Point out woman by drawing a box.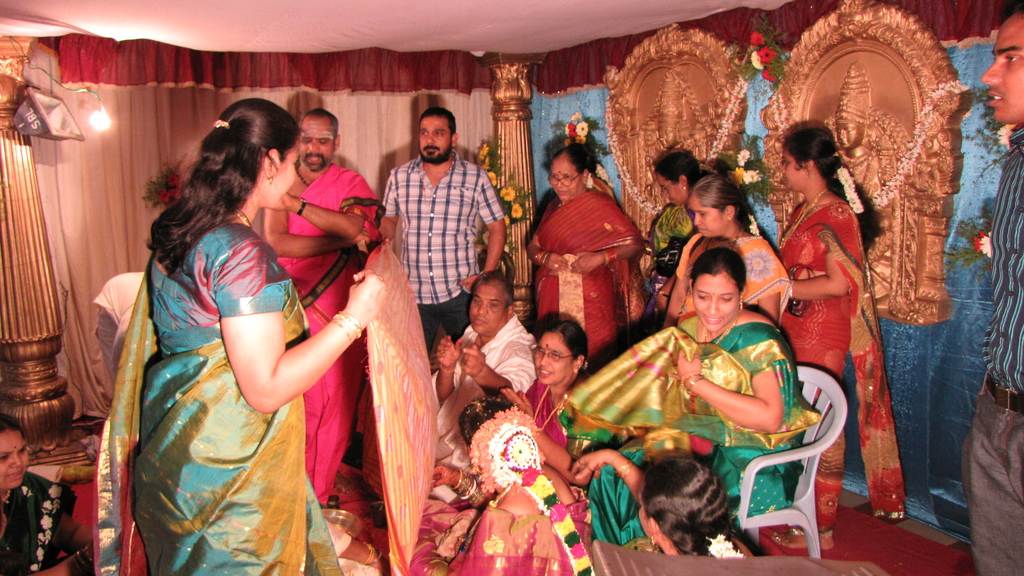
x1=120 y1=103 x2=376 y2=551.
